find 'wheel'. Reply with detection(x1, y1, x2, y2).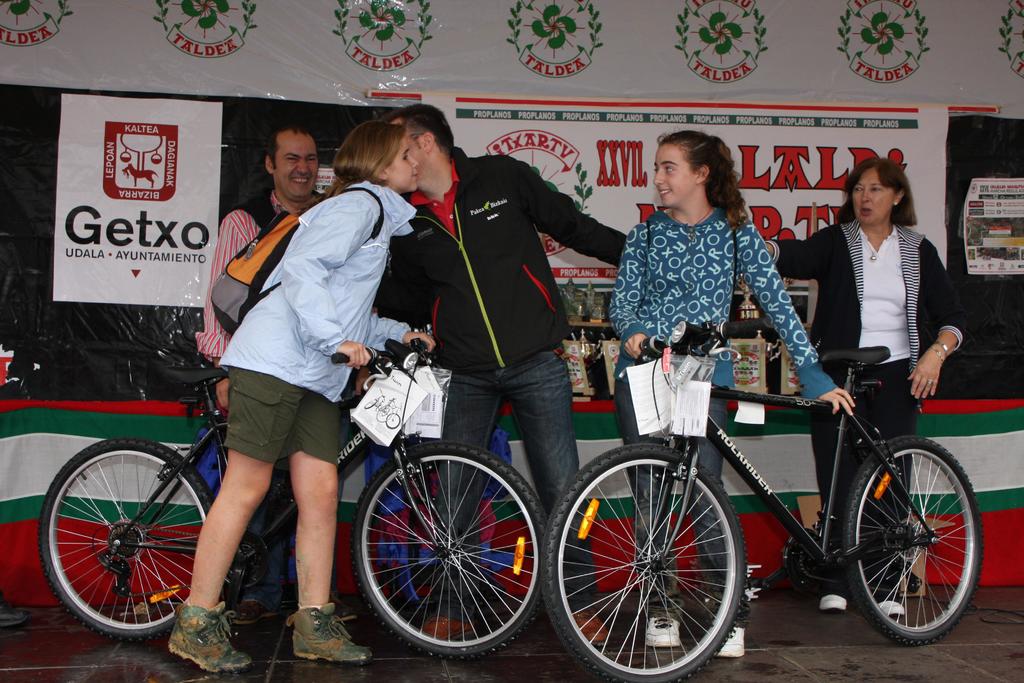
detection(36, 436, 215, 646).
